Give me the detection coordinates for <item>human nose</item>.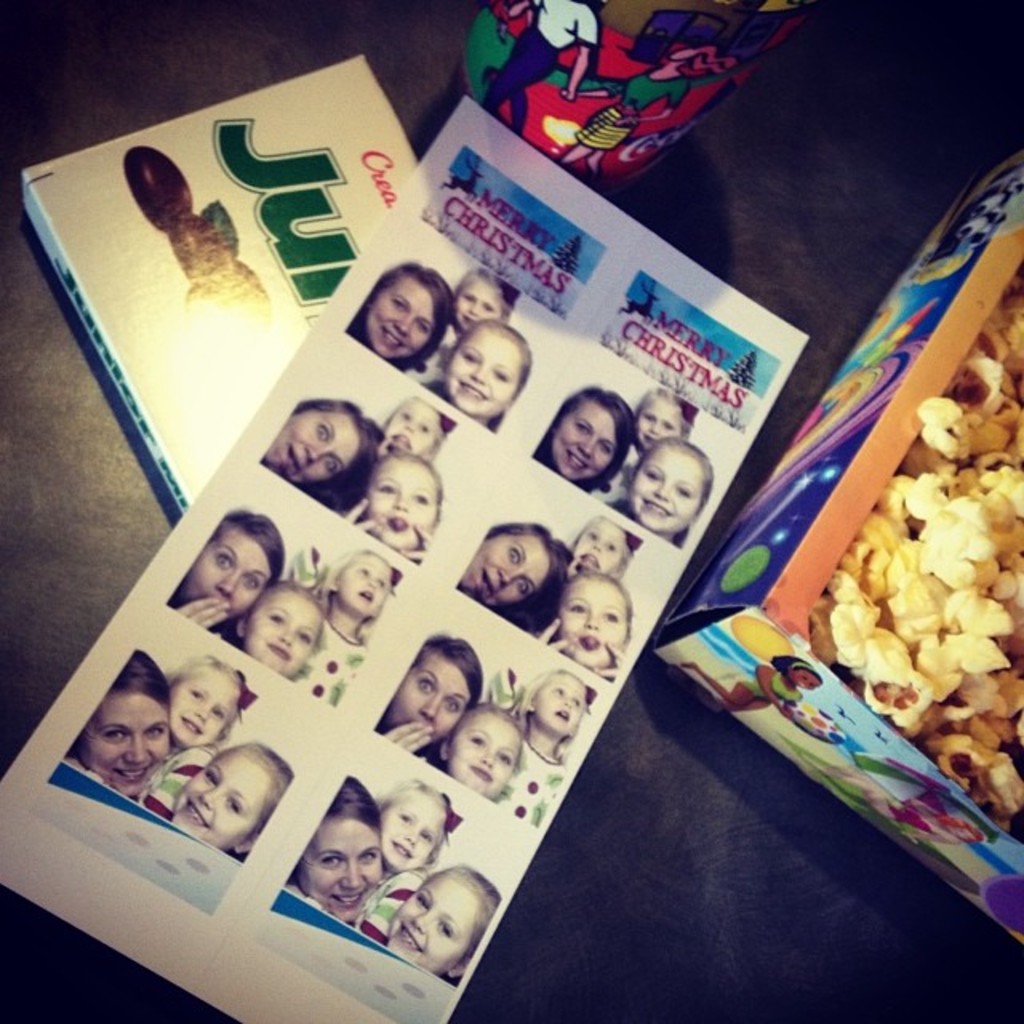
box=[198, 787, 224, 813].
